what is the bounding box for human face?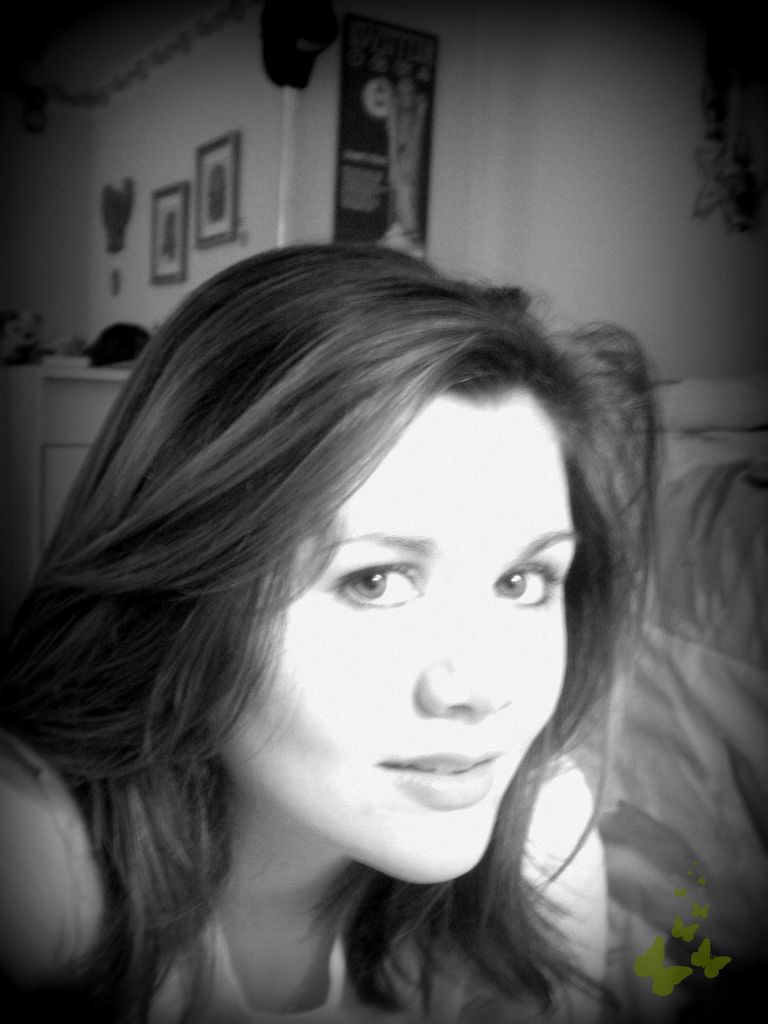
rect(238, 388, 584, 883).
